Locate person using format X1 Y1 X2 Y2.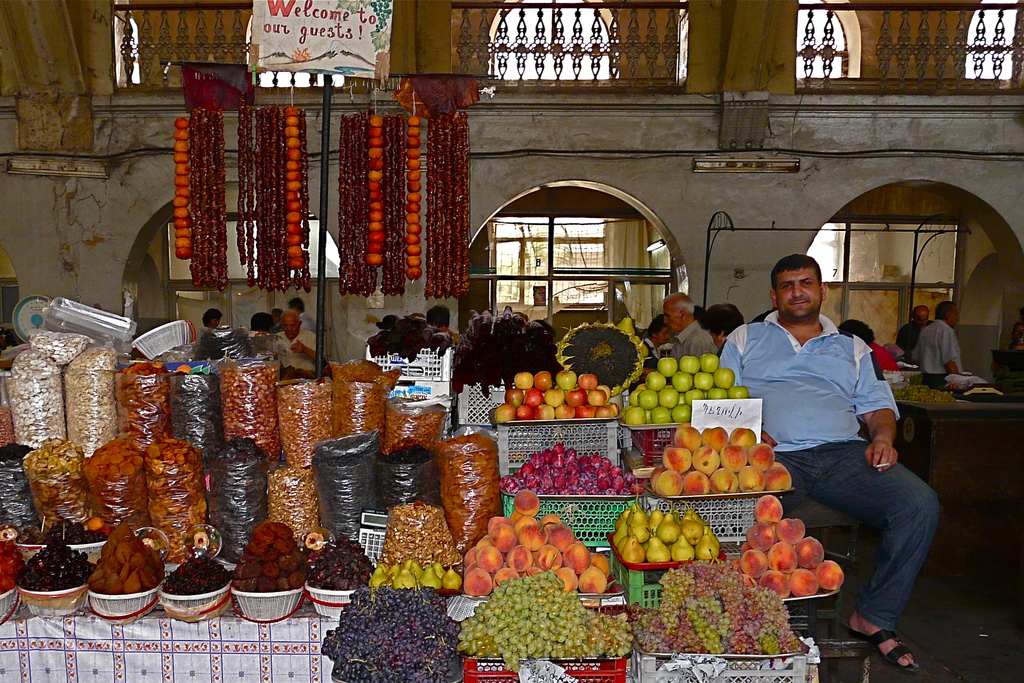
1005 323 1023 358.
